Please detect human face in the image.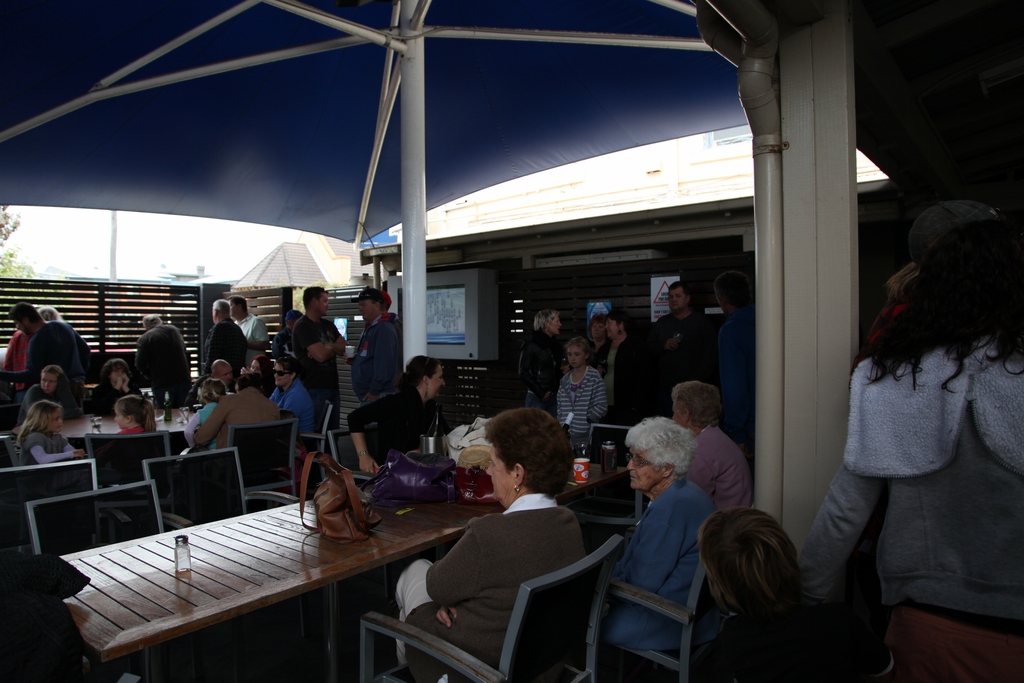
115, 404, 132, 432.
